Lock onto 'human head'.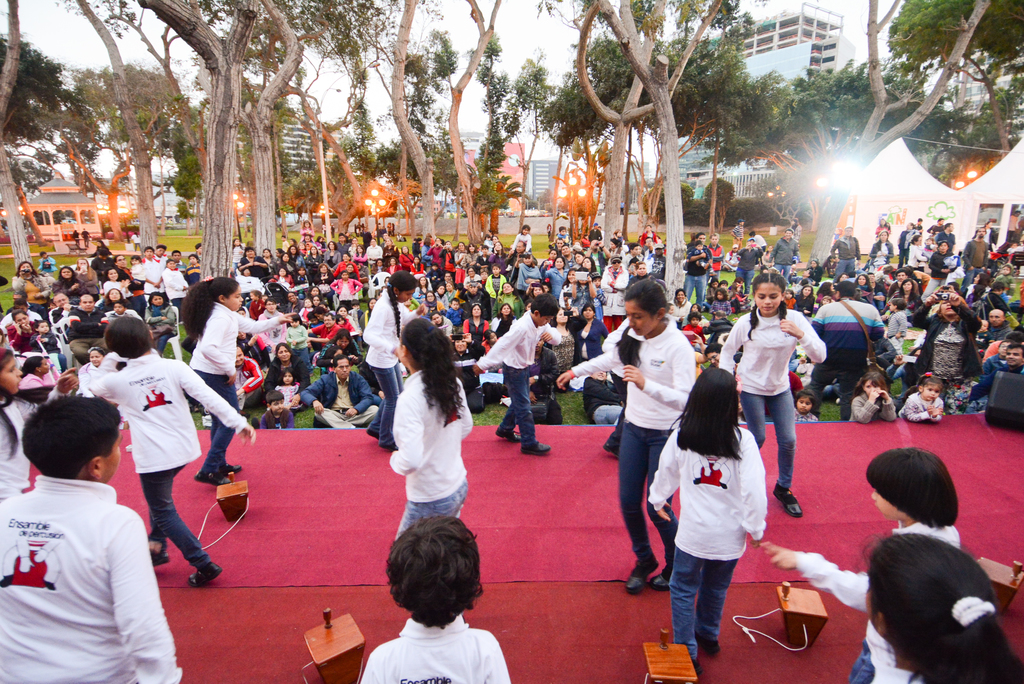
Locked: <region>147, 290, 166, 307</region>.
